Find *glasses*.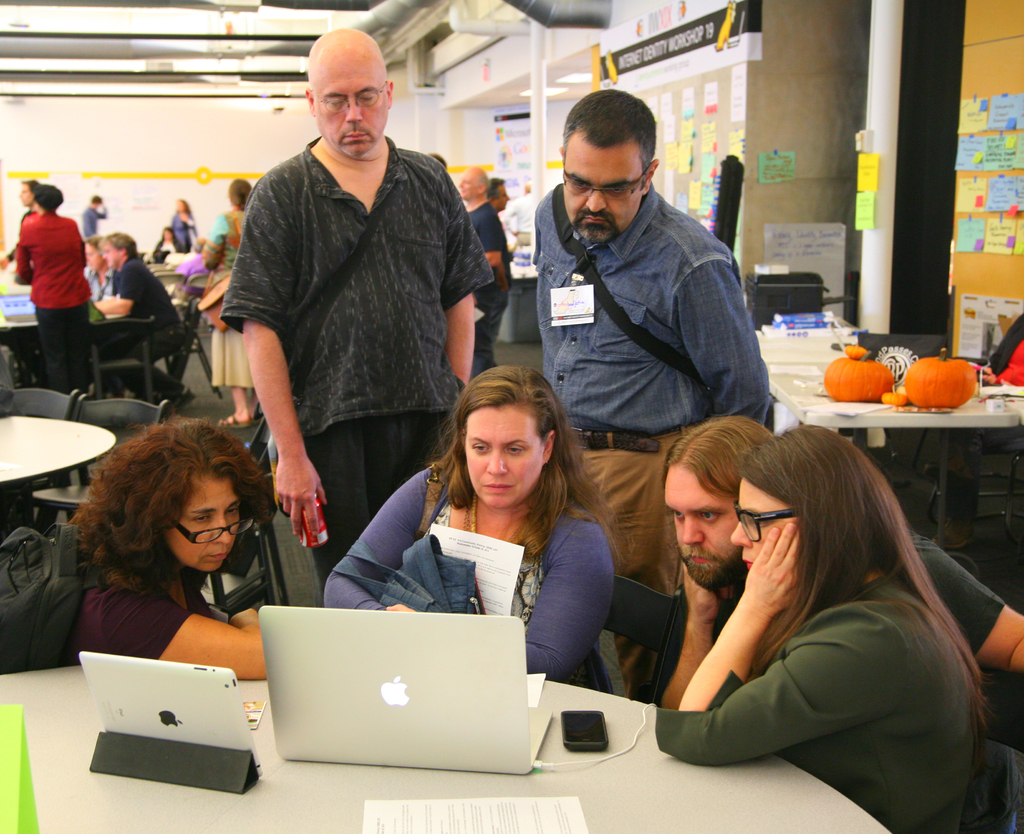
box(308, 78, 385, 117).
